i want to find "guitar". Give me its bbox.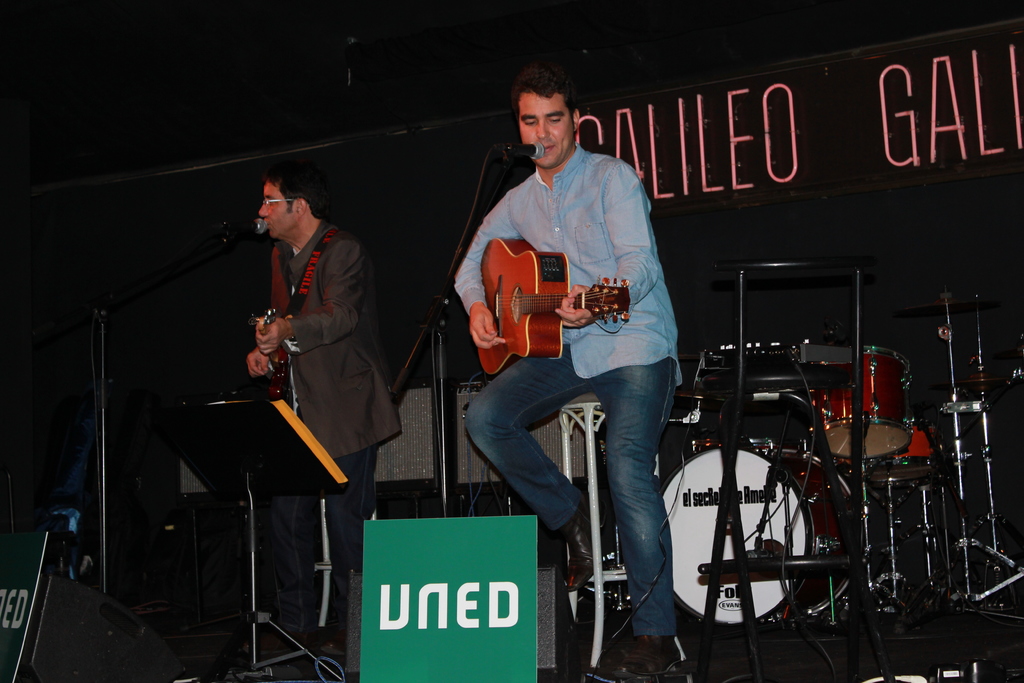
box=[221, 309, 282, 391].
